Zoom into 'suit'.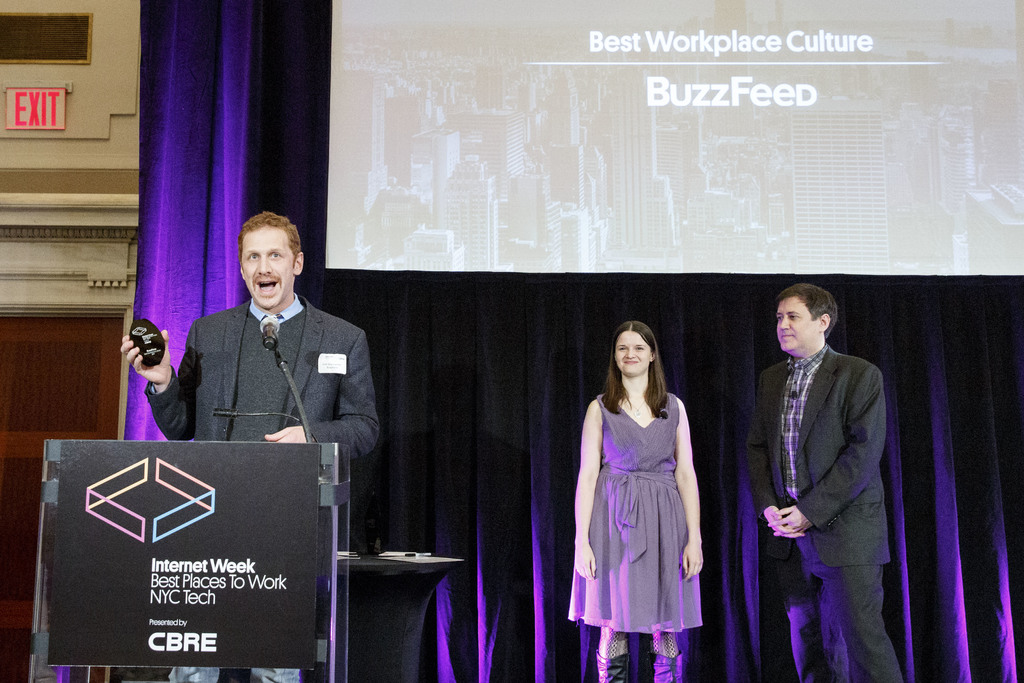
Zoom target: {"x1": 159, "y1": 258, "x2": 380, "y2": 471}.
